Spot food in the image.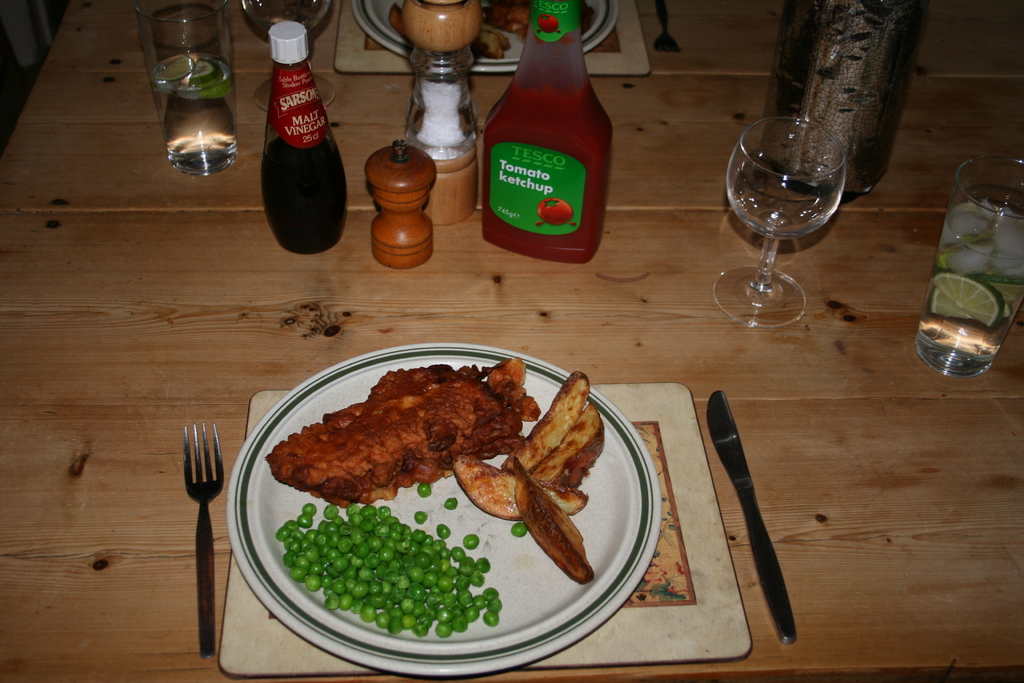
food found at bbox=(383, 0, 601, 62).
